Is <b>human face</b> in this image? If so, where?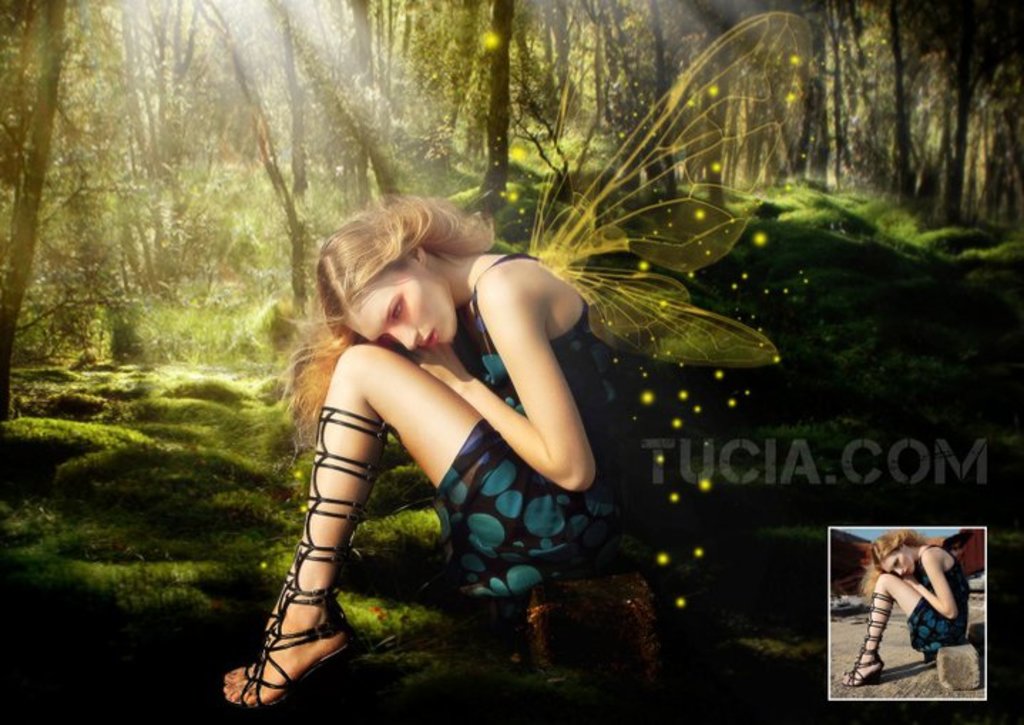
Yes, at bbox=[346, 261, 457, 352].
